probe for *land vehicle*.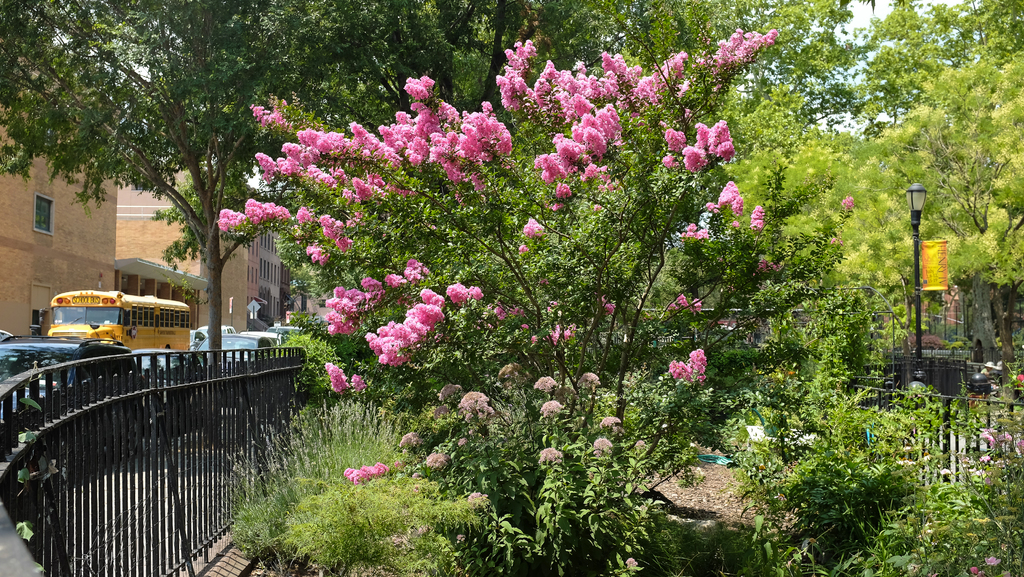
Probe result: bbox=(188, 328, 207, 342).
